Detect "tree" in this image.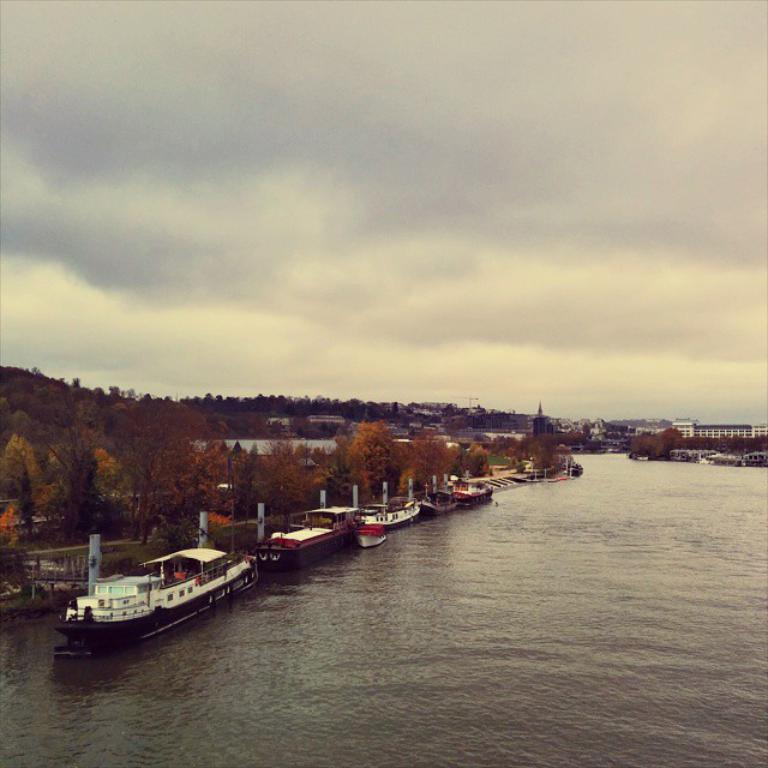
Detection: BBox(464, 440, 484, 475).
